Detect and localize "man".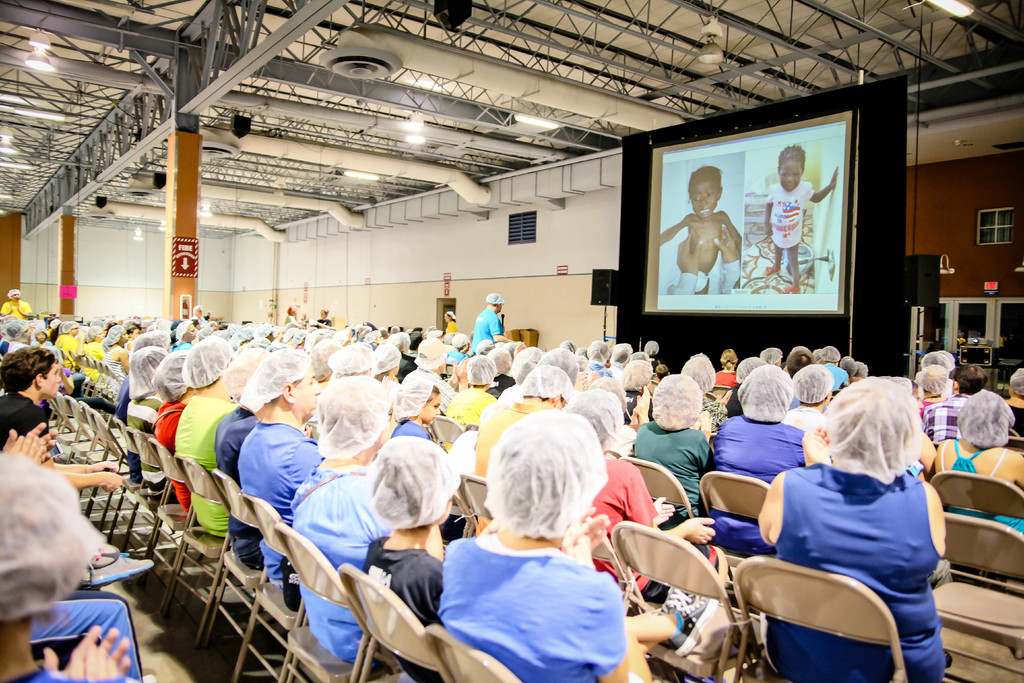
Localized at box(0, 346, 125, 490).
